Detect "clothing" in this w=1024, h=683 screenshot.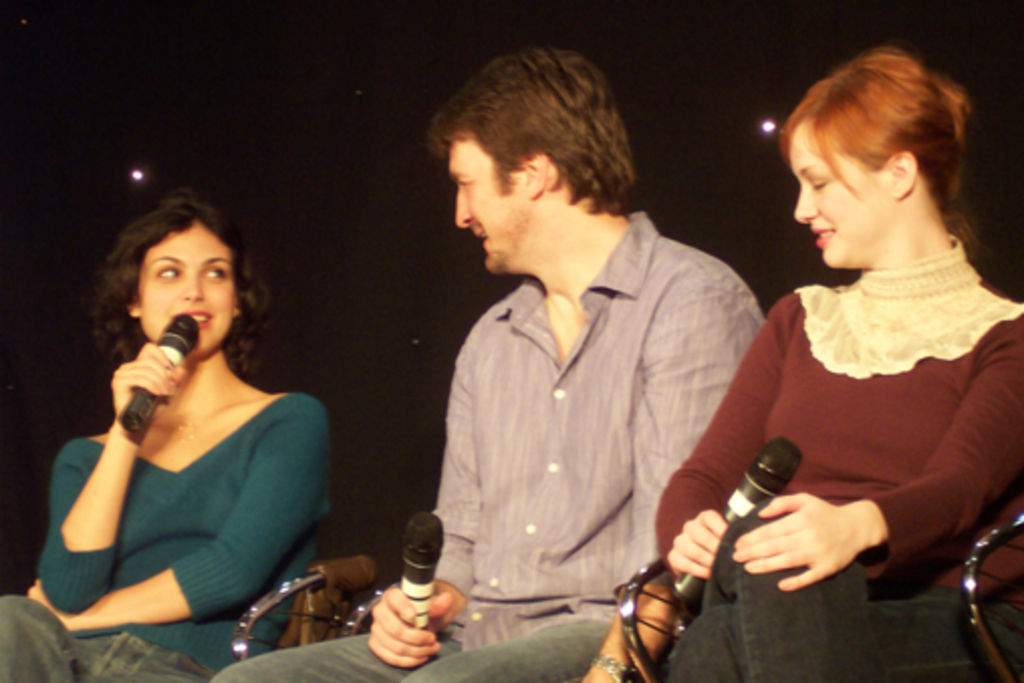
Detection: box(210, 212, 764, 681).
